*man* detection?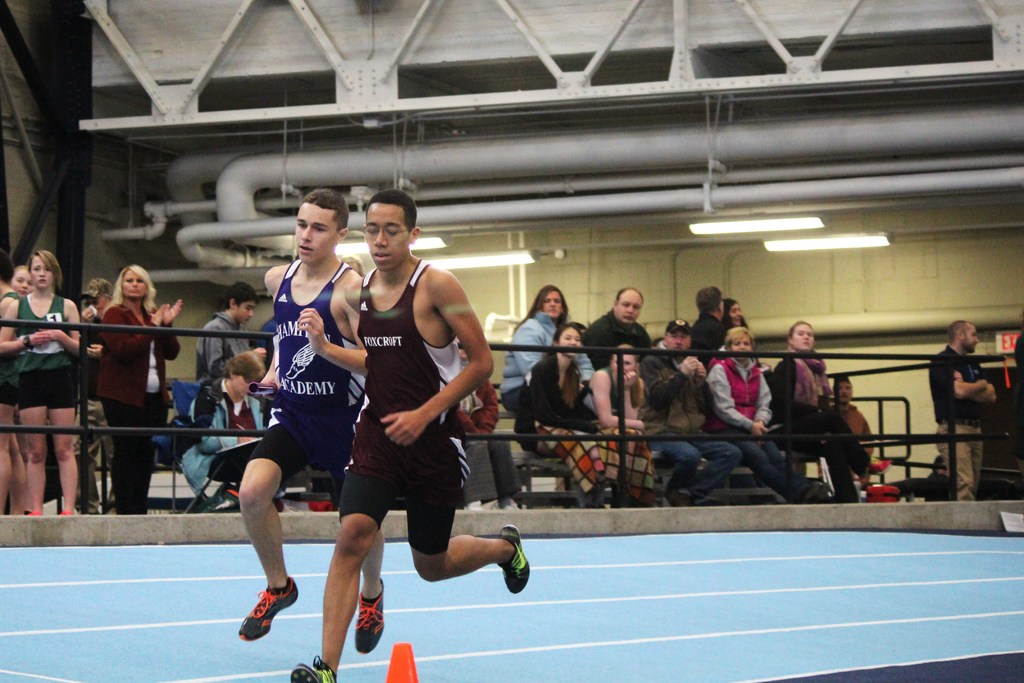
[195,281,266,381]
